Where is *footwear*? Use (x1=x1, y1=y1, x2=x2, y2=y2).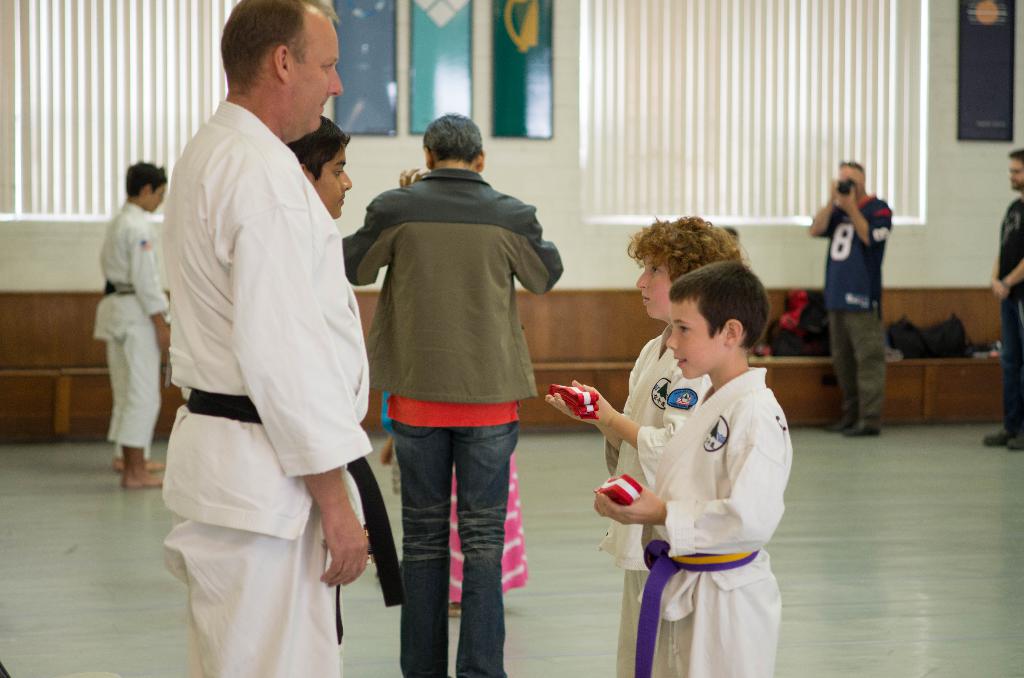
(x1=979, y1=428, x2=1013, y2=448).
